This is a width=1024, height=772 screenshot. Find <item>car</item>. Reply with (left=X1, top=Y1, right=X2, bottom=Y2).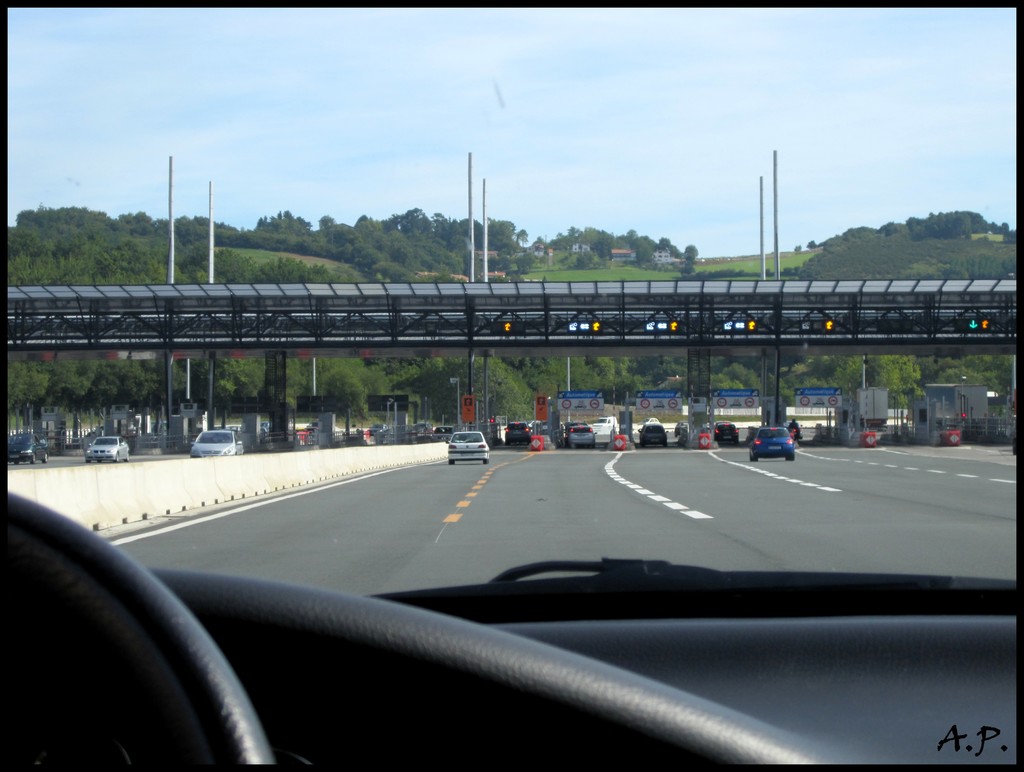
(left=593, top=416, right=616, bottom=433).
